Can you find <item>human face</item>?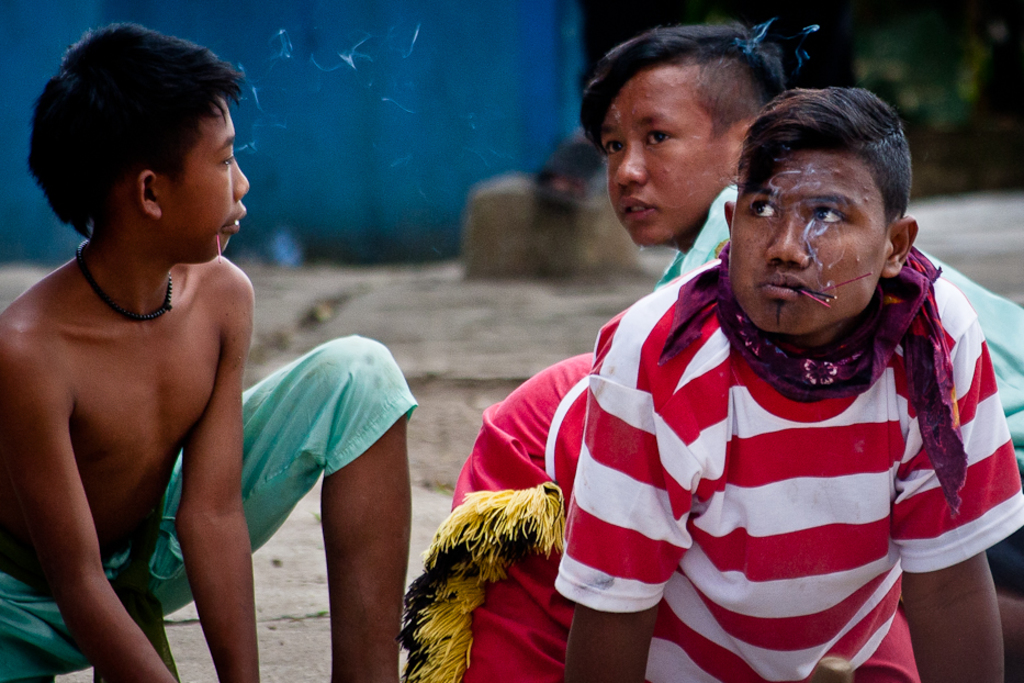
Yes, bounding box: bbox=[733, 148, 886, 334].
